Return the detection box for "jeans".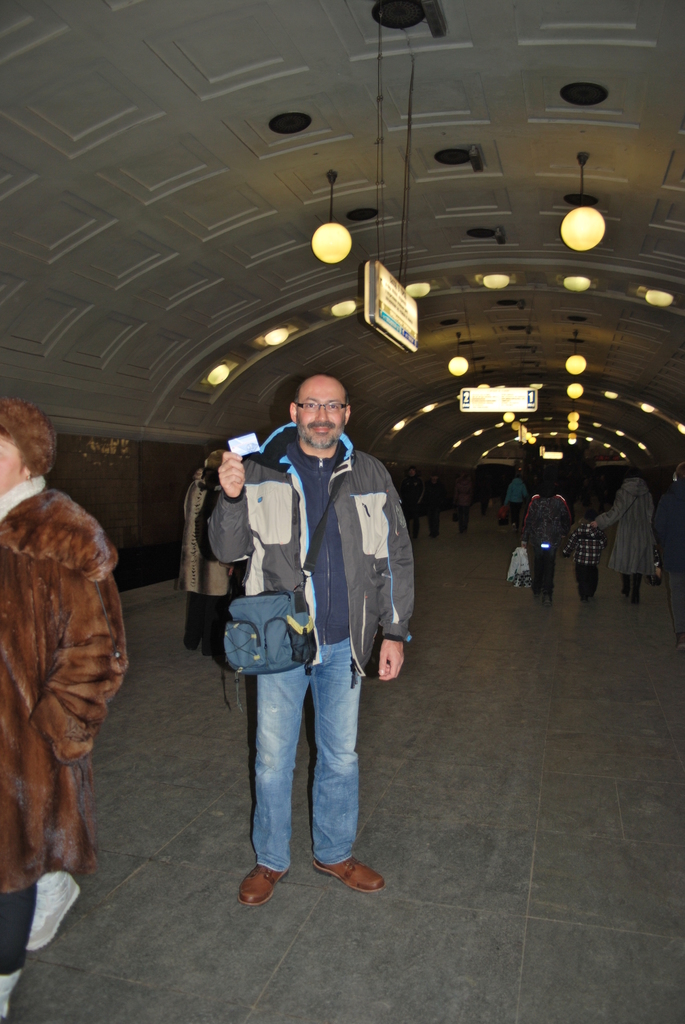
locate(249, 646, 365, 876).
